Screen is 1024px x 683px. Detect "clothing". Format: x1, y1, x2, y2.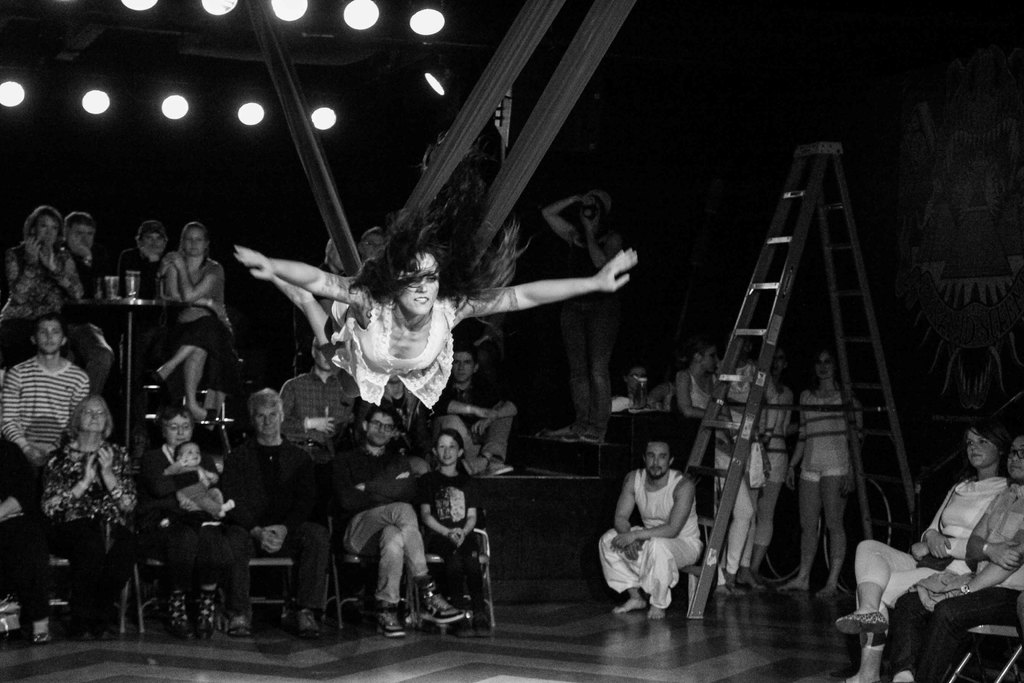
693, 369, 716, 473.
